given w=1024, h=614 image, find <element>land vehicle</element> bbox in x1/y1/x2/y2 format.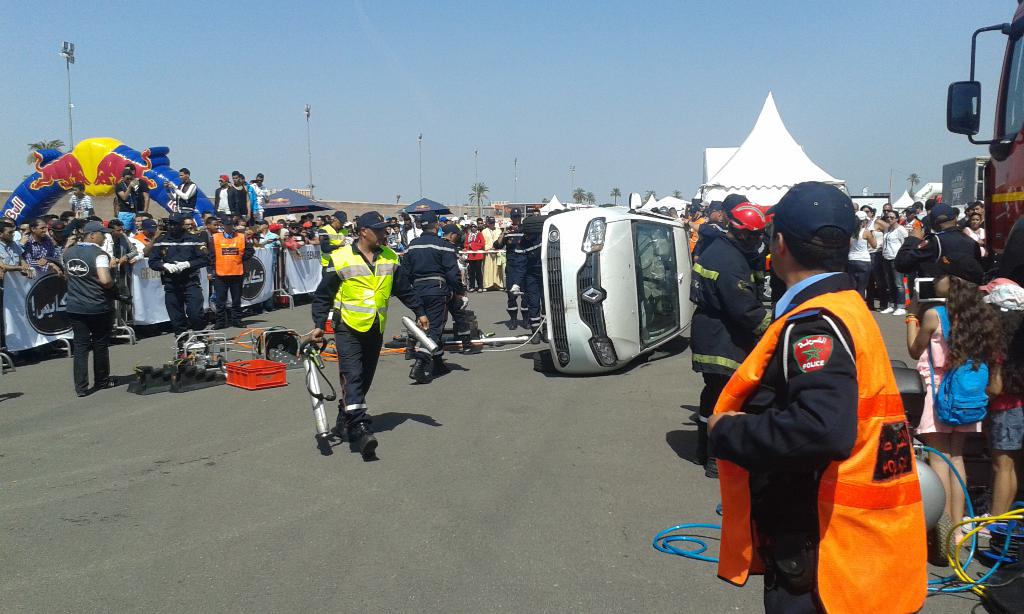
950/0/1023/286.
